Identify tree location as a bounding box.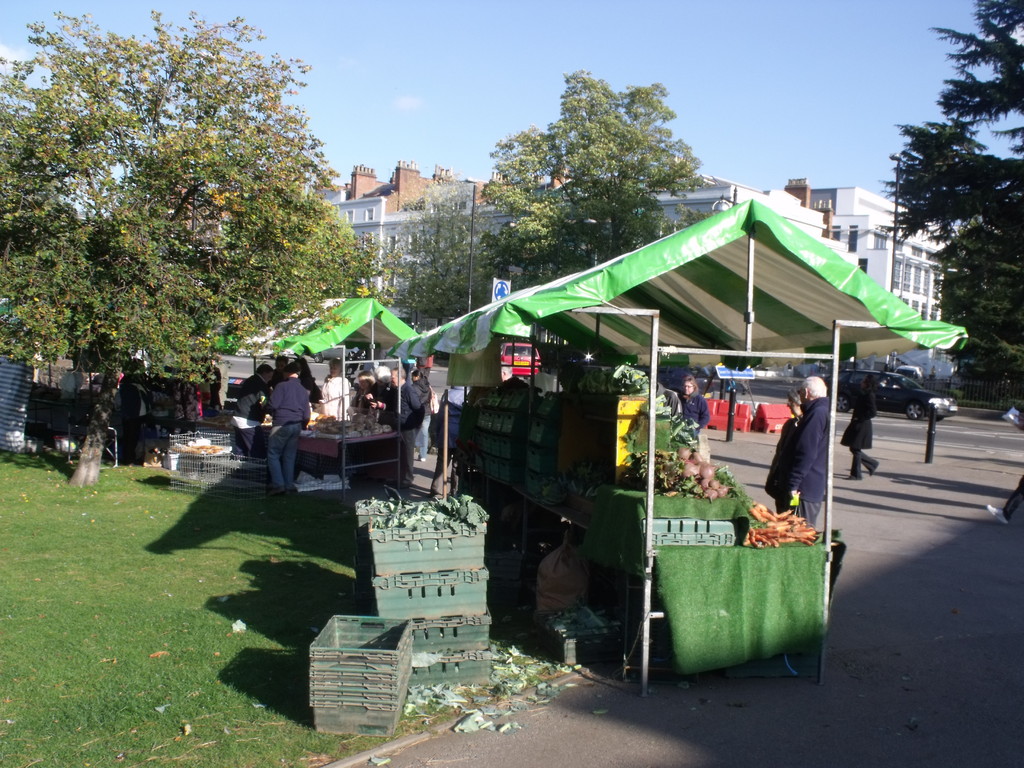
[x1=881, y1=0, x2=1023, y2=390].
